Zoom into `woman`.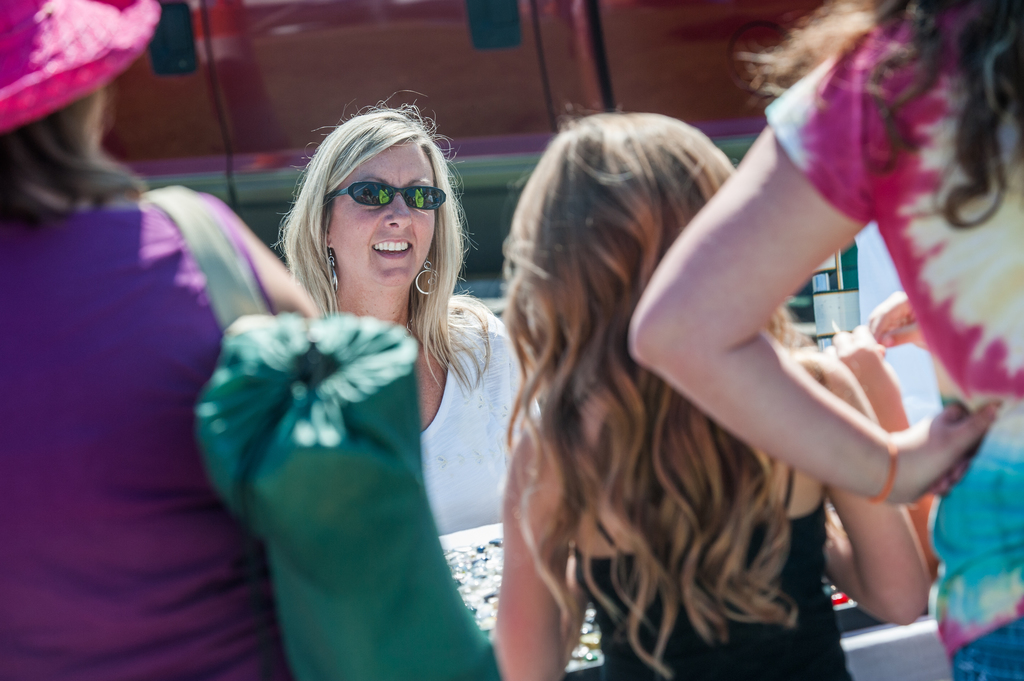
Zoom target: box=[623, 0, 1023, 680].
